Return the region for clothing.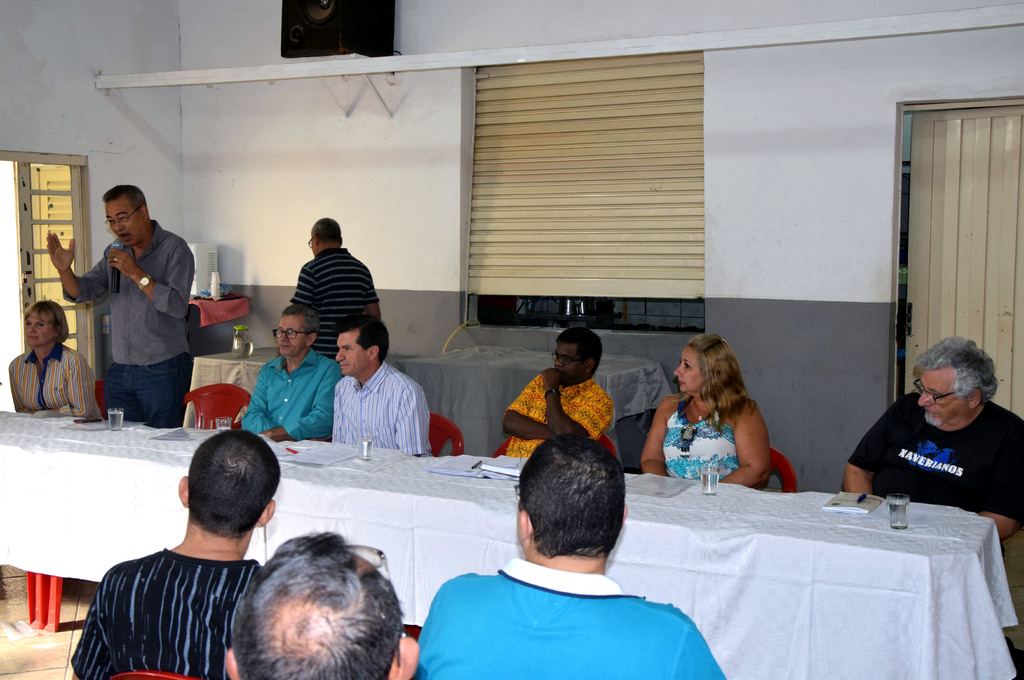
{"x1": 58, "y1": 219, "x2": 194, "y2": 430}.
